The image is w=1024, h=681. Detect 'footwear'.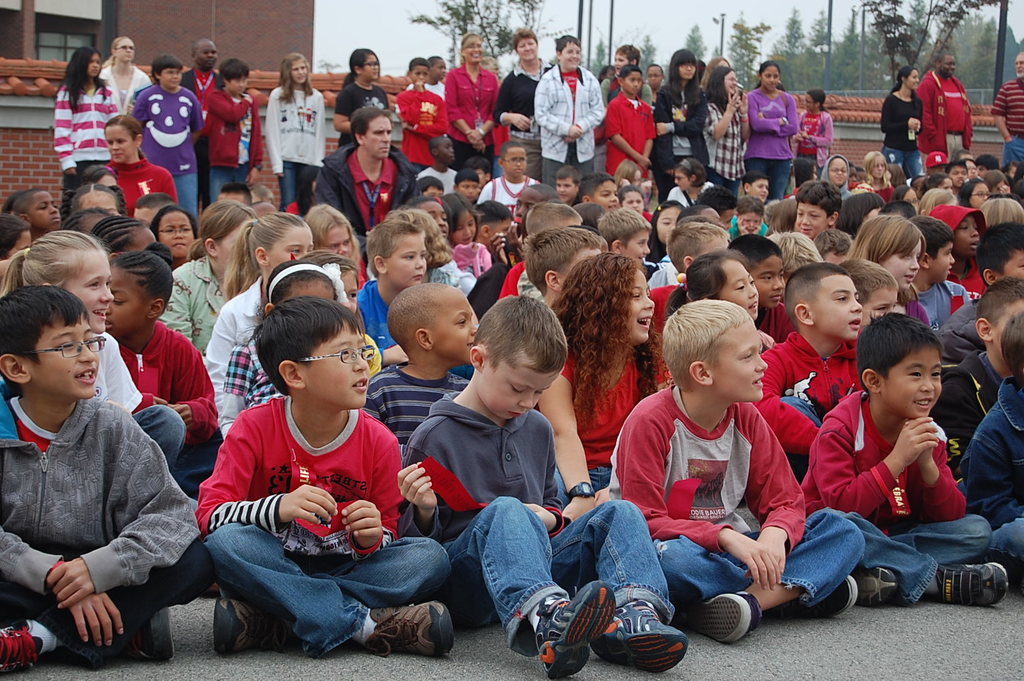
Detection: {"left": 0, "top": 614, "right": 45, "bottom": 673}.
